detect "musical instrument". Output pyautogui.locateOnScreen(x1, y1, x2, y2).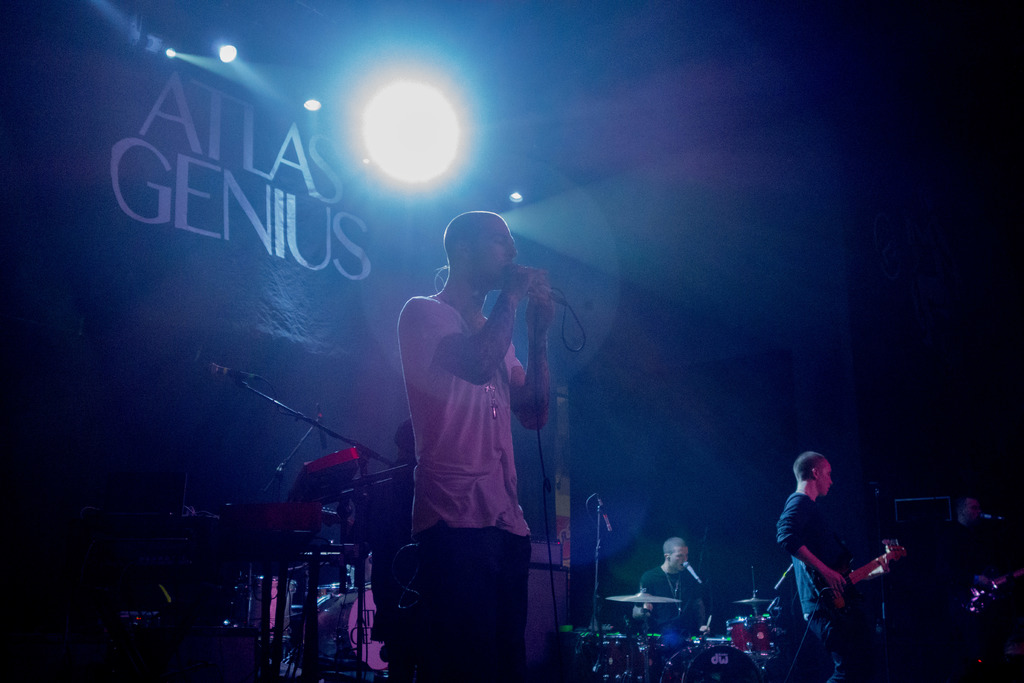
pyautogui.locateOnScreen(821, 530, 908, 611).
